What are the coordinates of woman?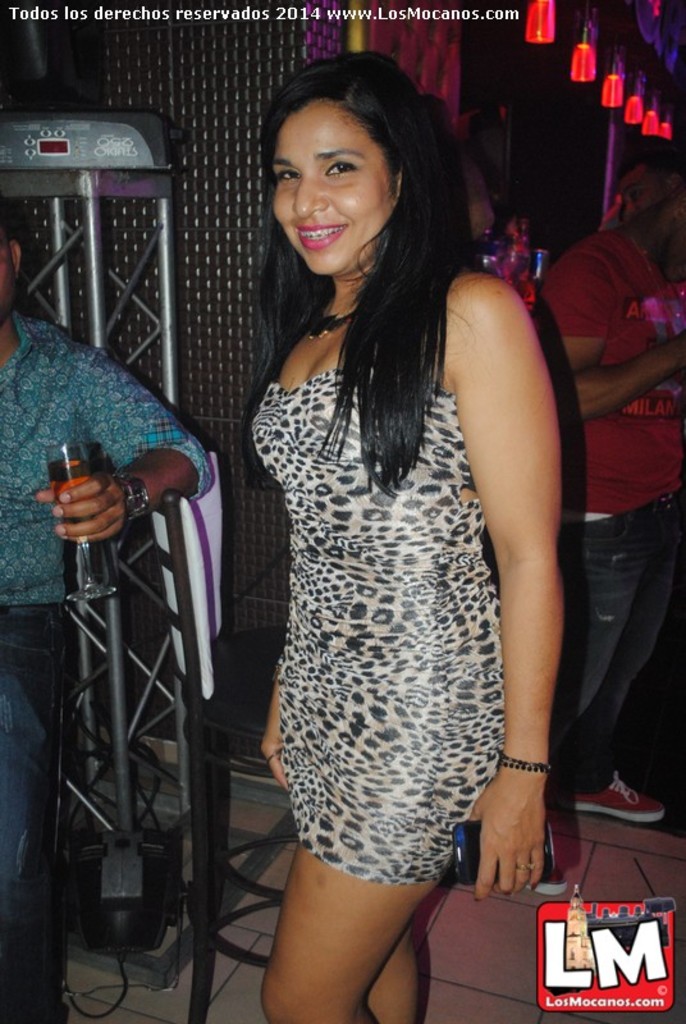
box=[203, 9, 585, 991].
